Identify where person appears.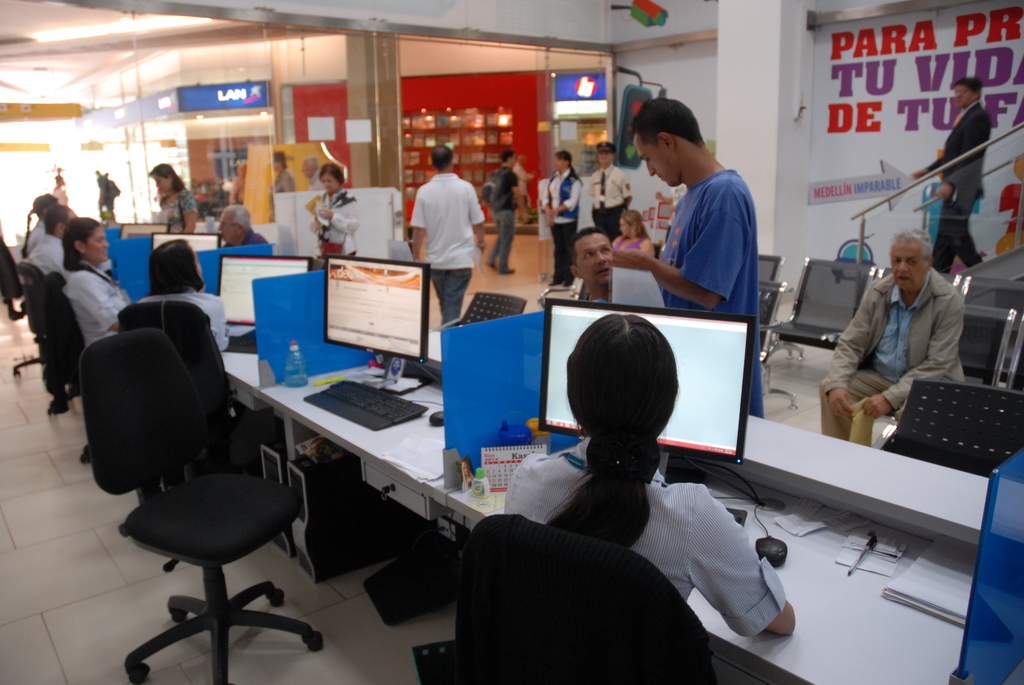
Appears at bbox=(56, 217, 135, 337).
